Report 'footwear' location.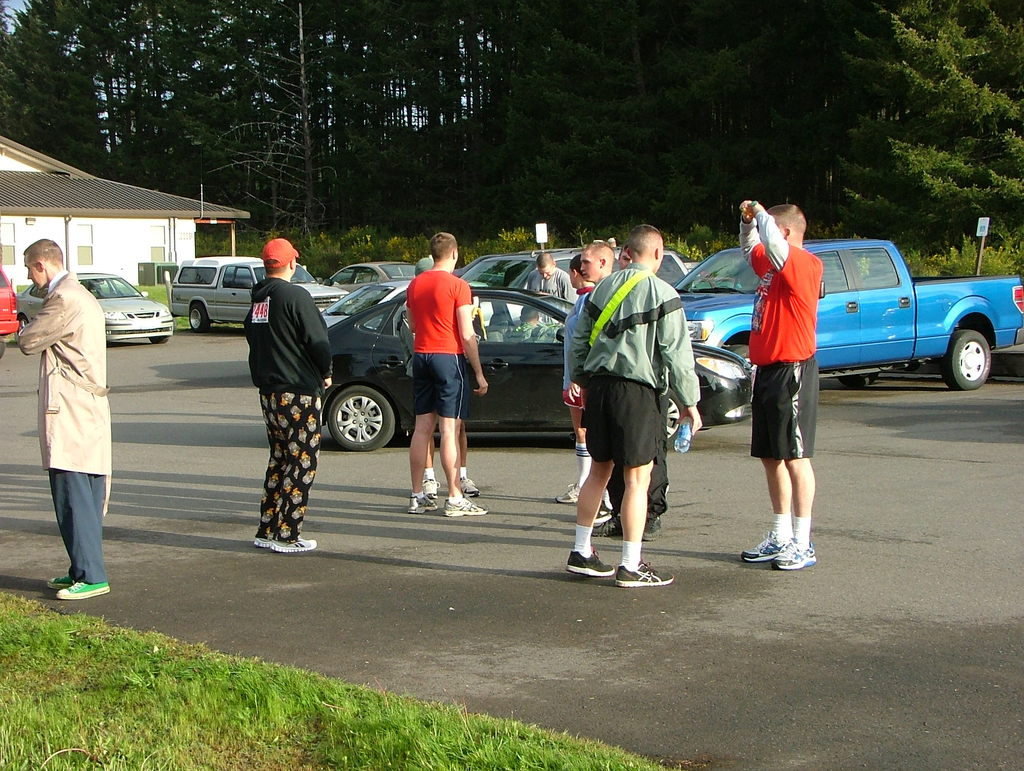
Report: {"left": 460, "top": 476, "right": 477, "bottom": 494}.
